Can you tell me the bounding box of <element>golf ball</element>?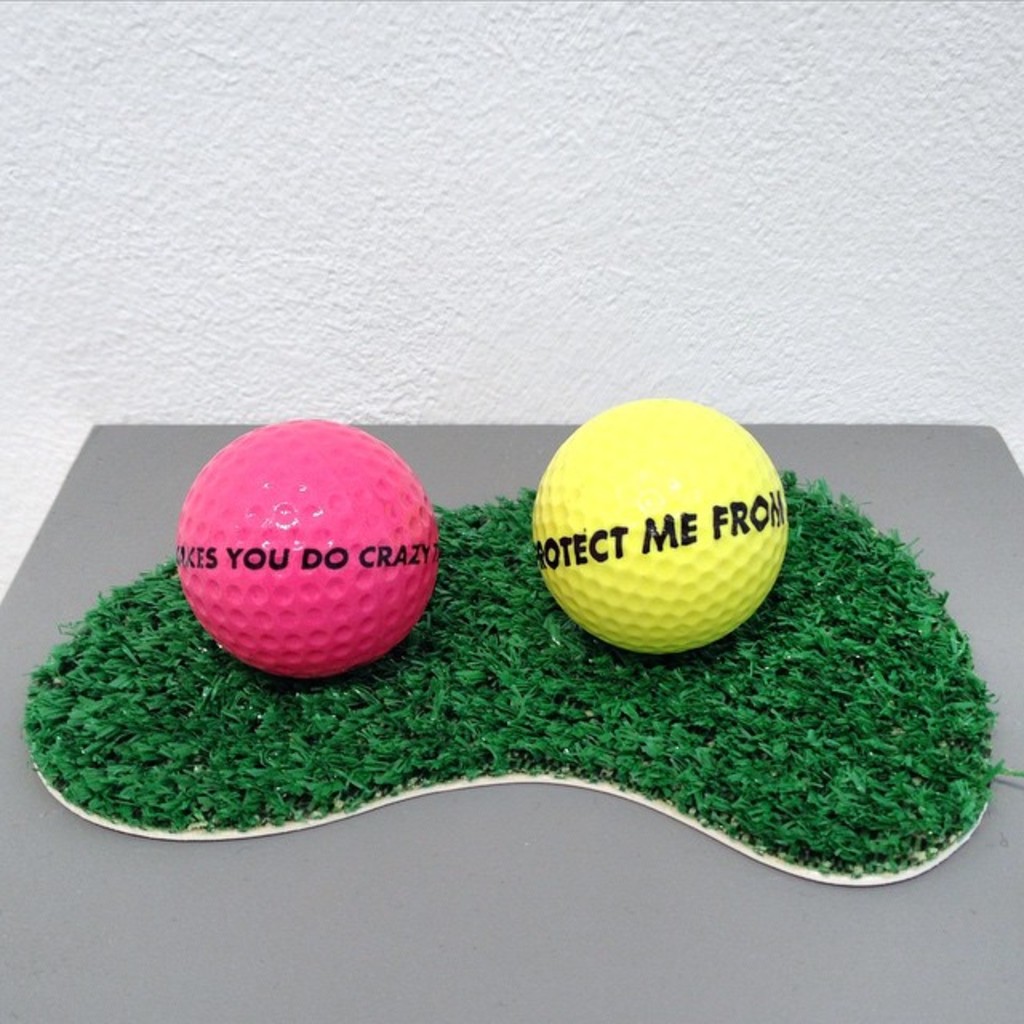
l=539, t=398, r=790, b=651.
